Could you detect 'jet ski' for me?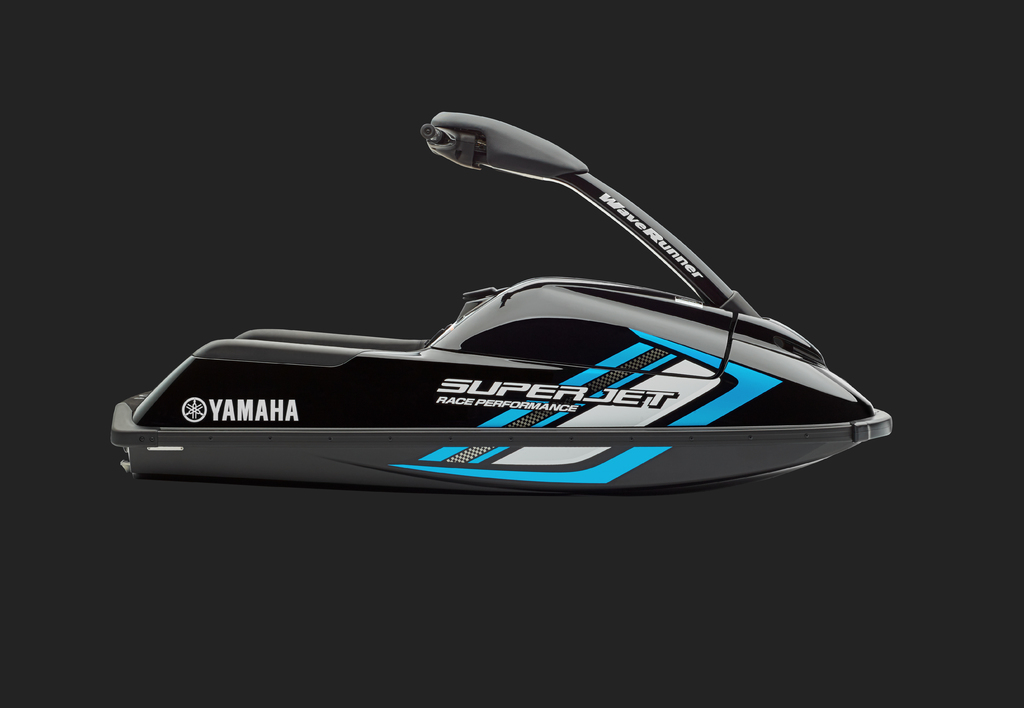
Detection result: region(110, 110, 895, 495).
